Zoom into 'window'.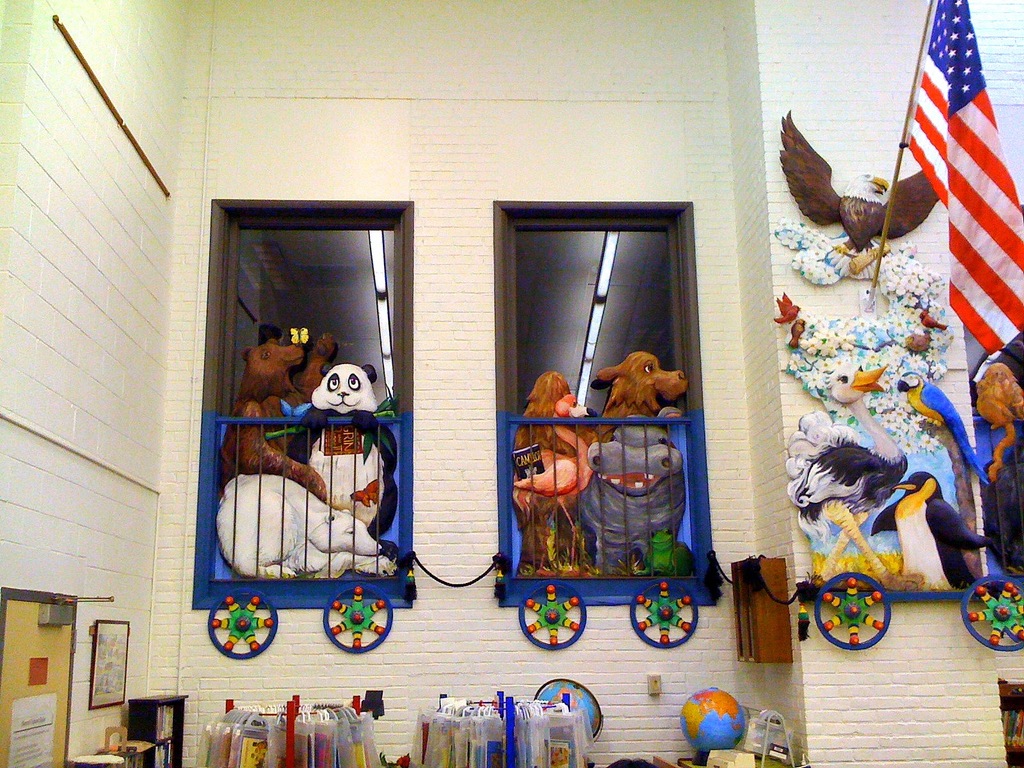
Zoom target: [184, 189, 419, 614].
